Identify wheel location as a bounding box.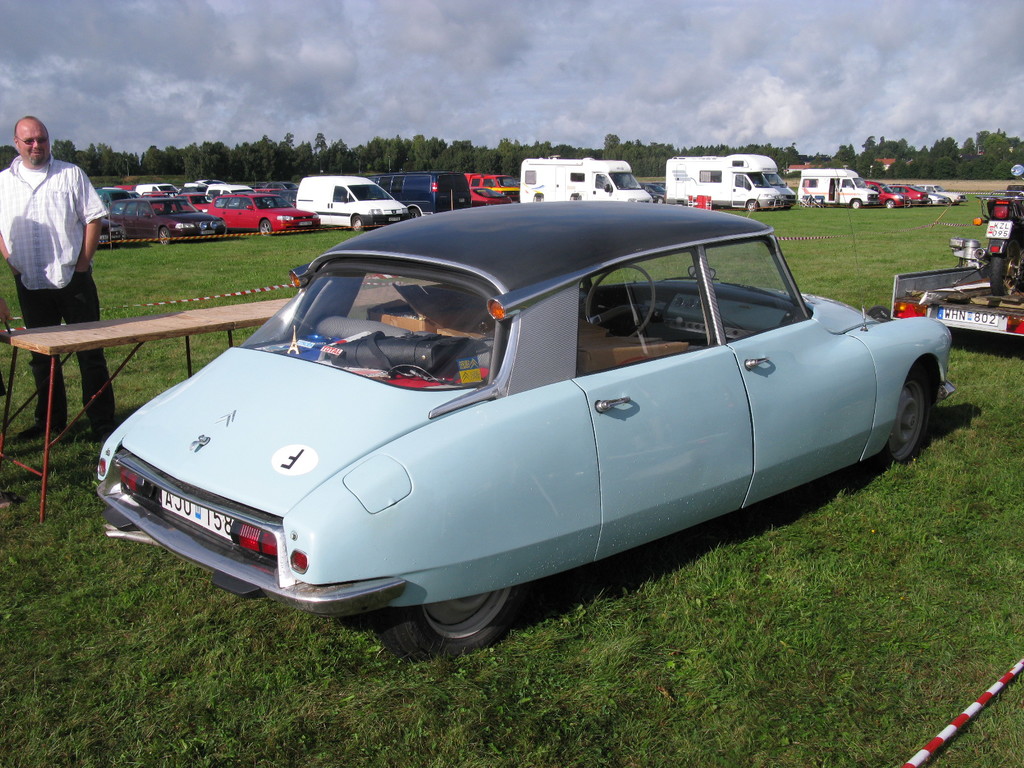
(left=881, top=197, right=897, bottom=212).
